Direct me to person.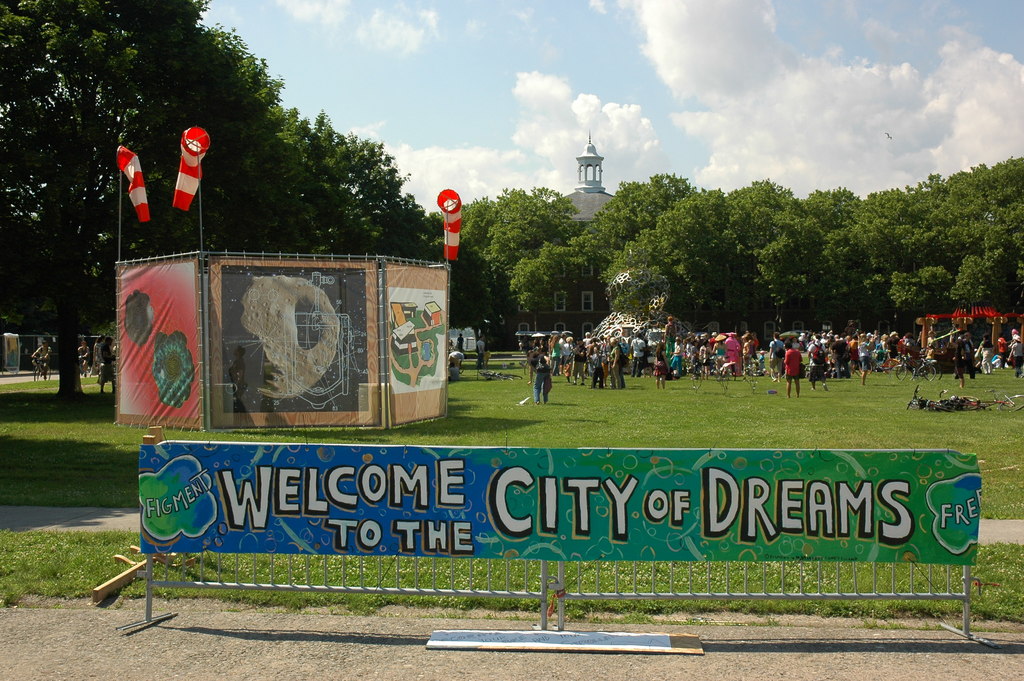
Direction: l=584, t=331, r=592, b=338.
